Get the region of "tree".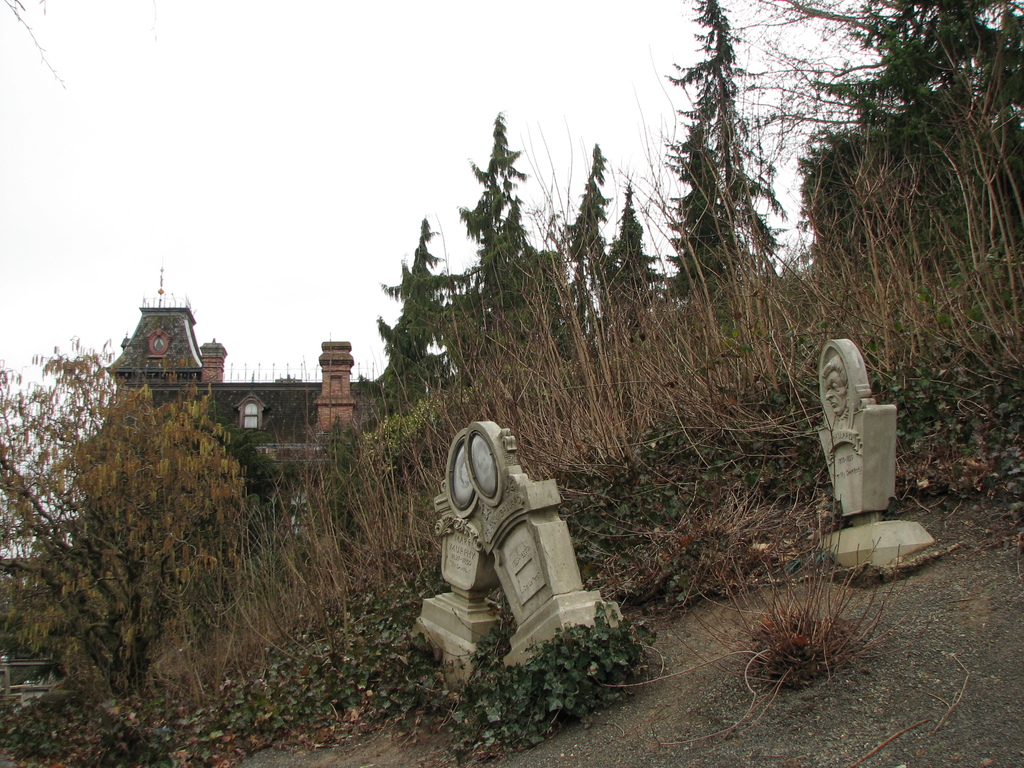
<bbox>0, 341, 255, 701</bbox>.
